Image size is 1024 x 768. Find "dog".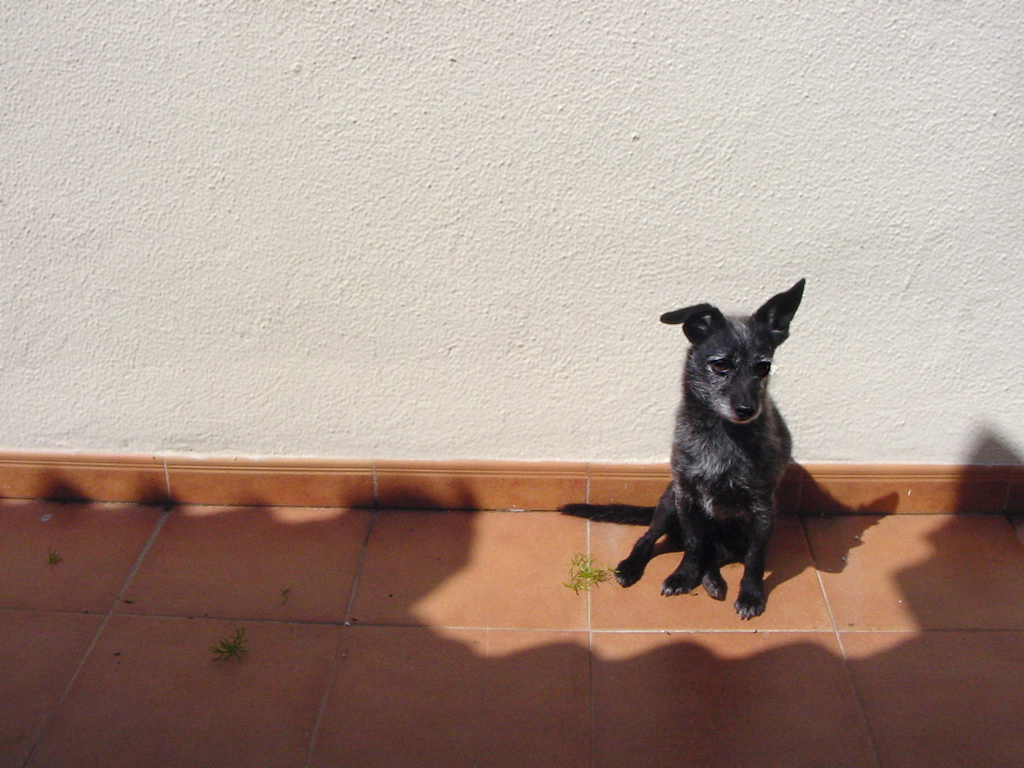
Rect(554, 271, 808, 618).
